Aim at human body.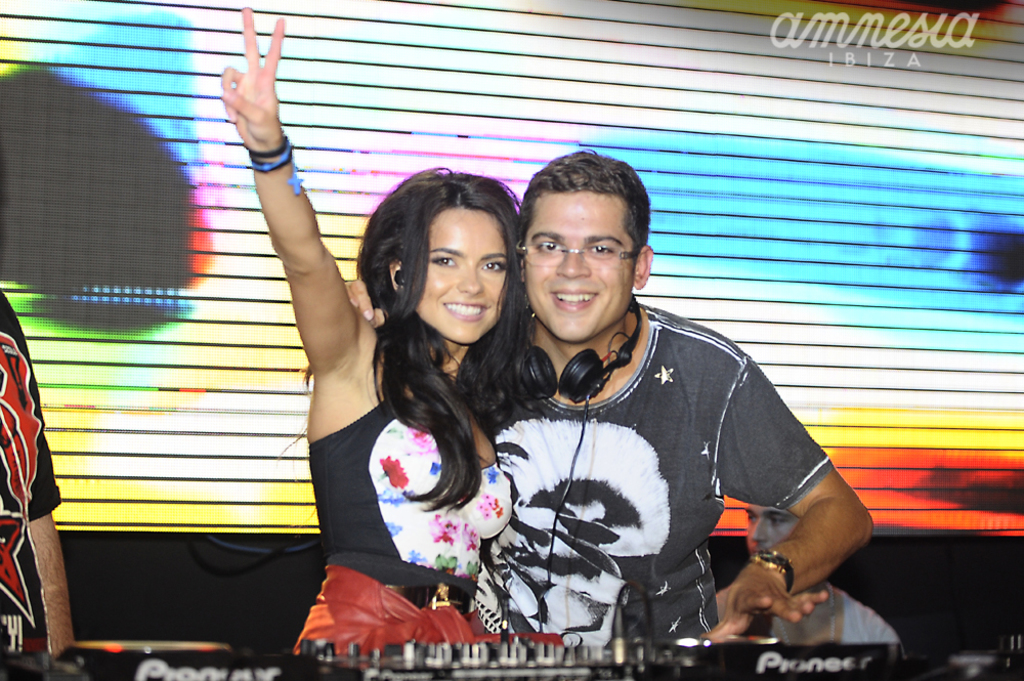
Aimed at {"left": 216, "top": 2, "right": 542, "bottom": 659}.
